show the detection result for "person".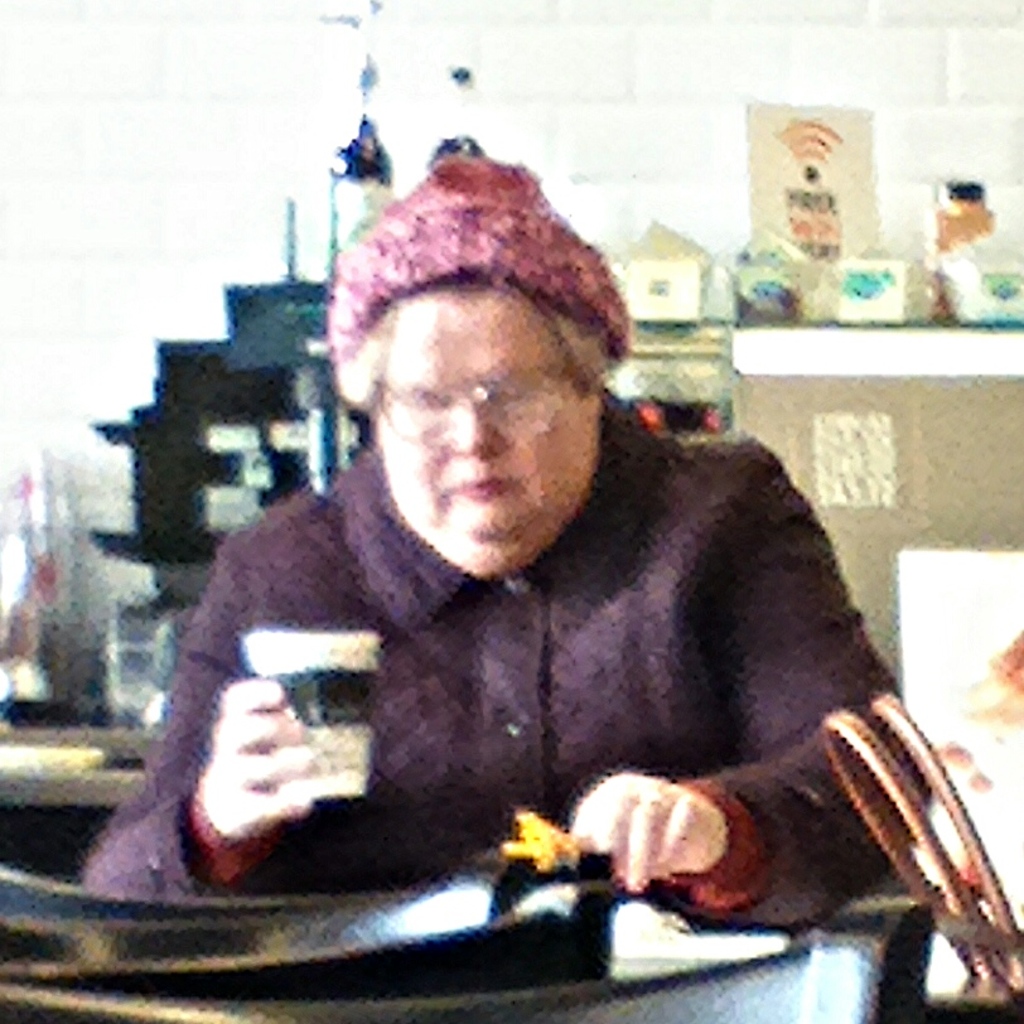
box=[124, 201, 938, 1018].
